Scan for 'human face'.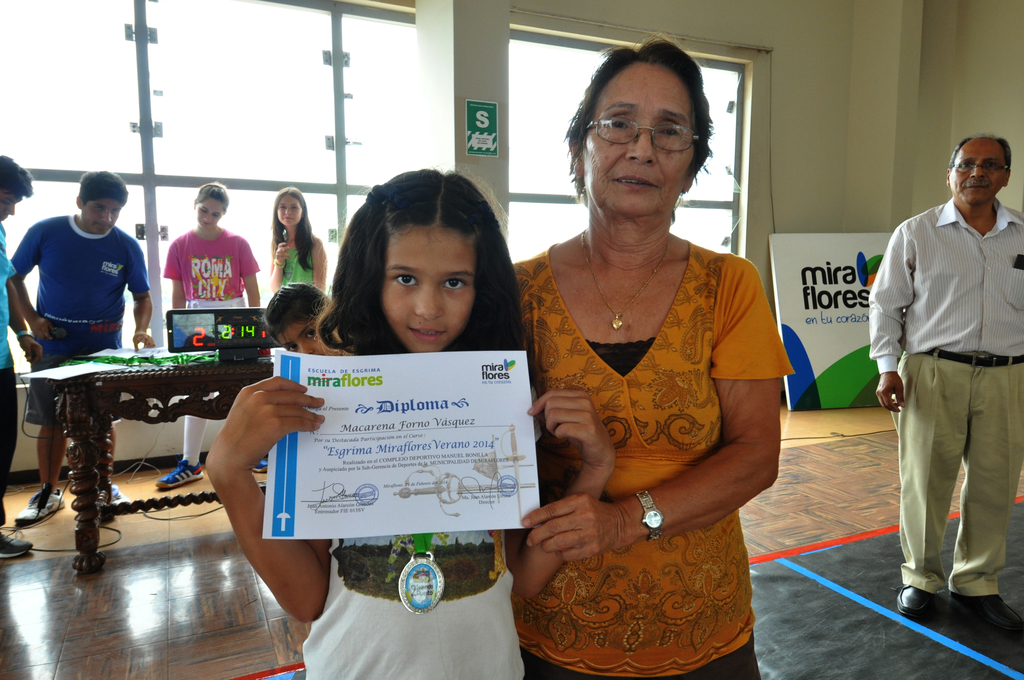
Scan result: (196,194,223,229).
